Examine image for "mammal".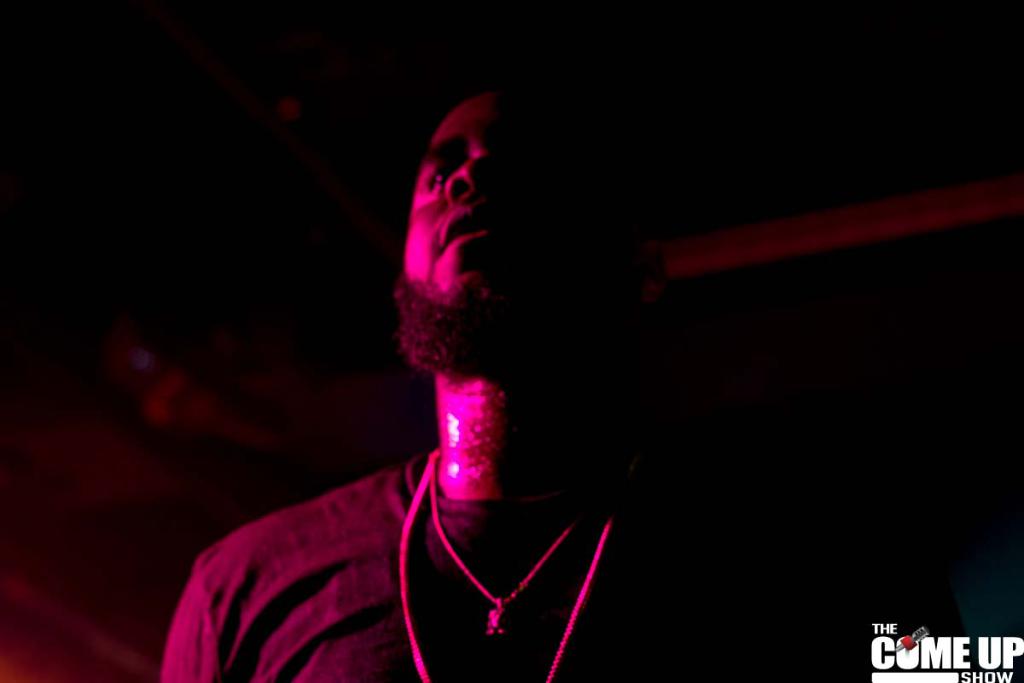
Examination result: bbox(108, 208, 716, 681).
